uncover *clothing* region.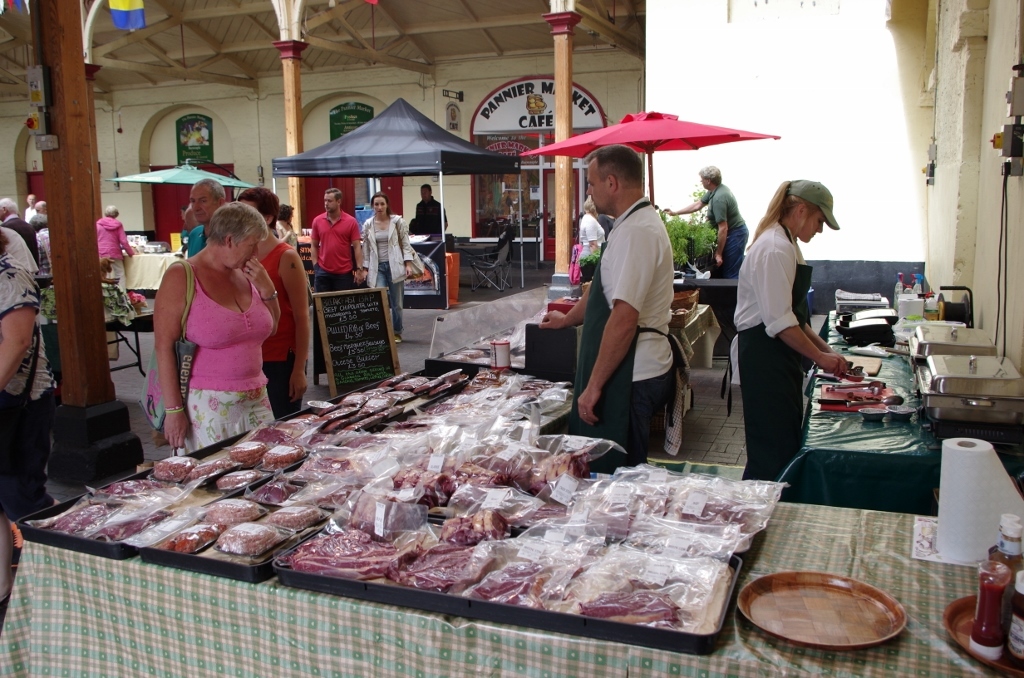
Uncovered: rect(165, 261, 277, 448).
